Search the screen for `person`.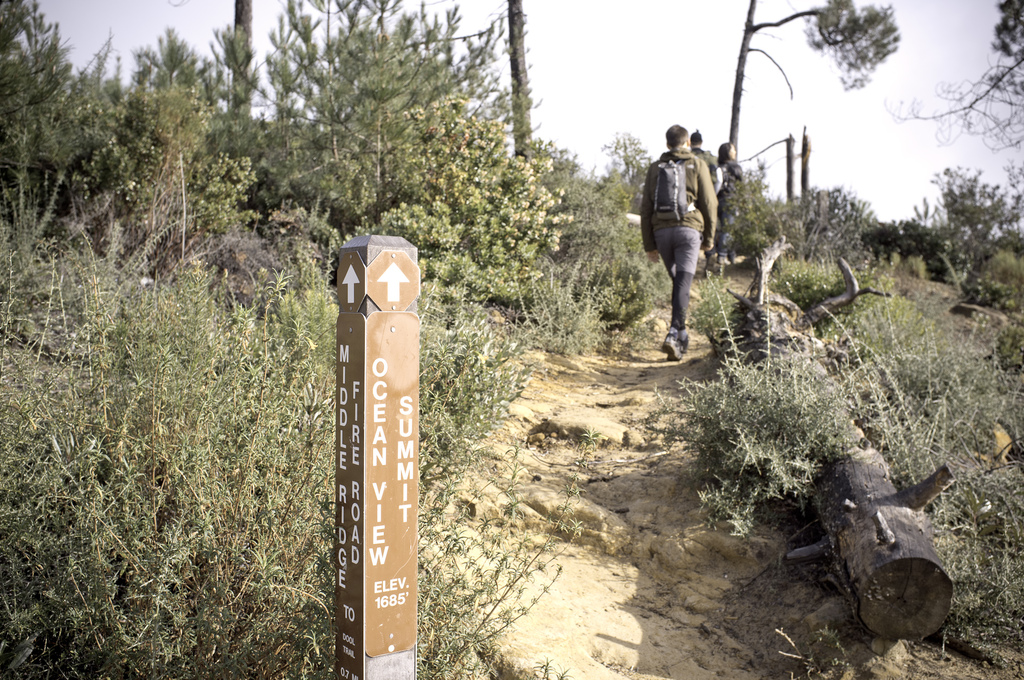
Found at [x1=718, y1=129, x2=747, y2=270].
